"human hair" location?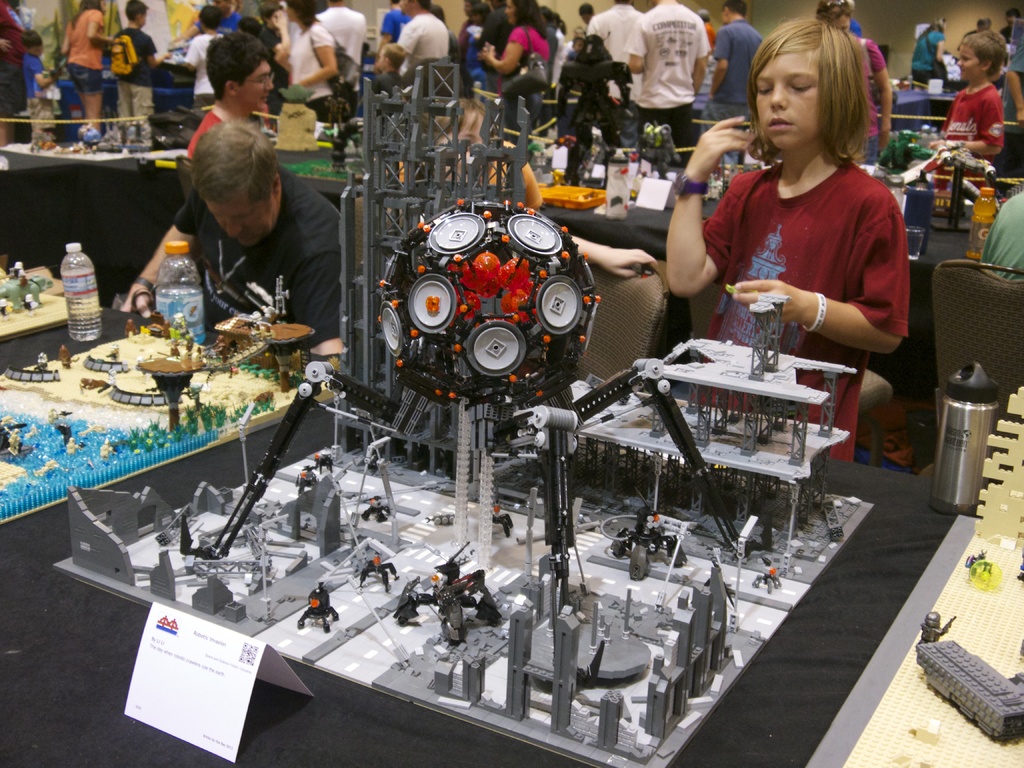
select_region(1005, 6, 1018, 17)
